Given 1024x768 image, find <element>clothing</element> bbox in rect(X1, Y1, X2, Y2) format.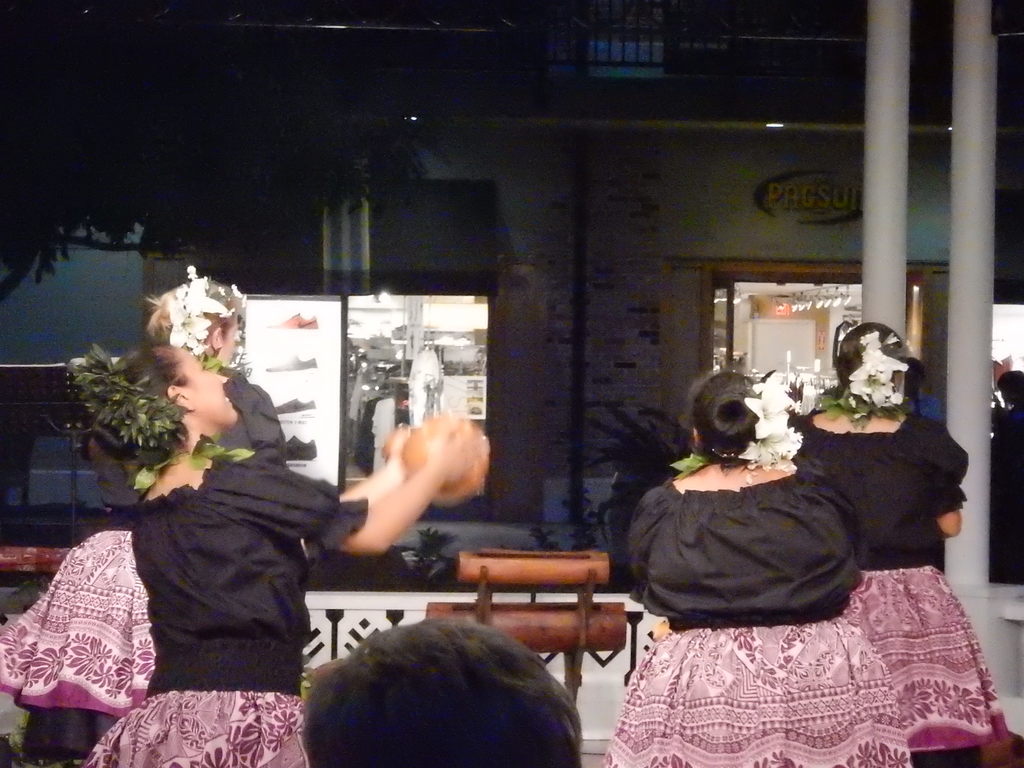
rect(81, 447, 374, 767).
